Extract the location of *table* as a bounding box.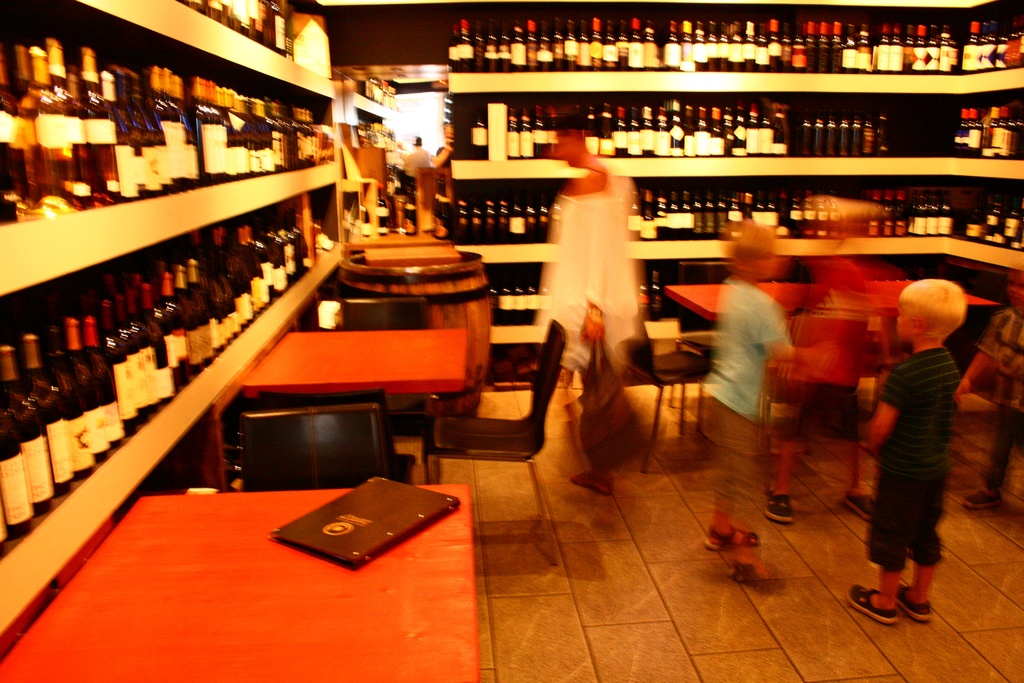
crop(12, 450, 497, 682).
